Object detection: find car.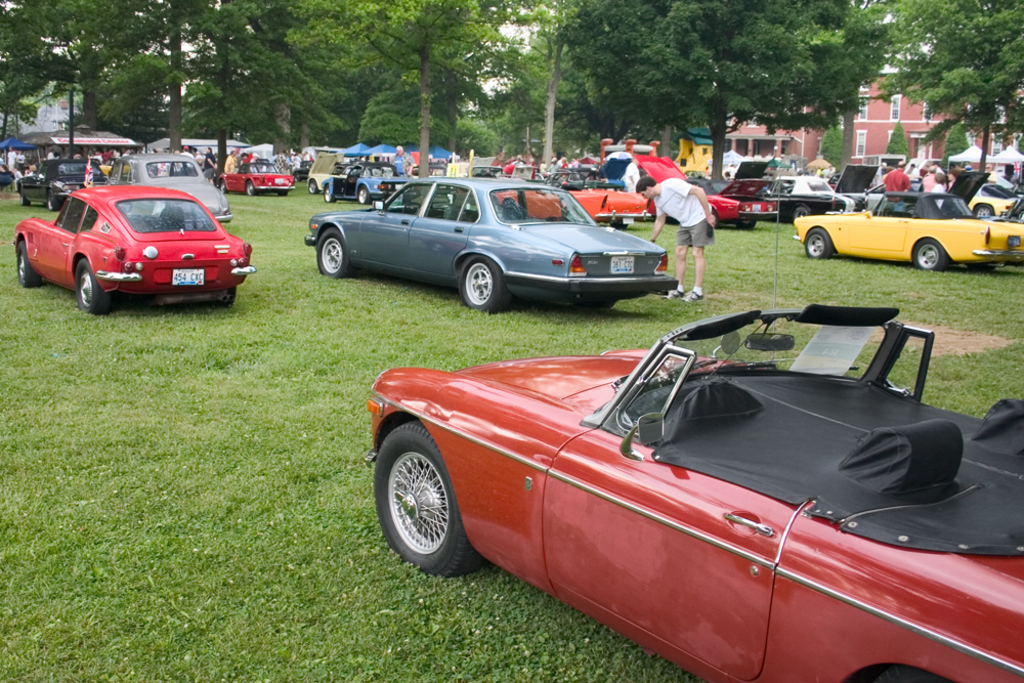
911 181 1021 215.
